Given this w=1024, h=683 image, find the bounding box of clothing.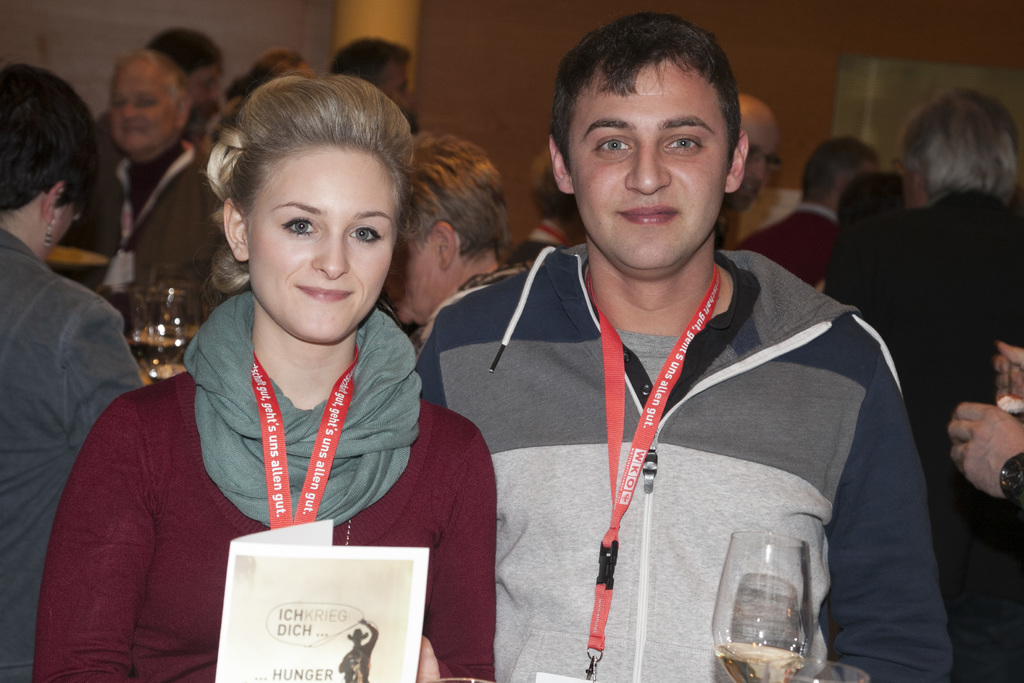
pyautogui.locateOnScreen(451, 203, 922, 667).
